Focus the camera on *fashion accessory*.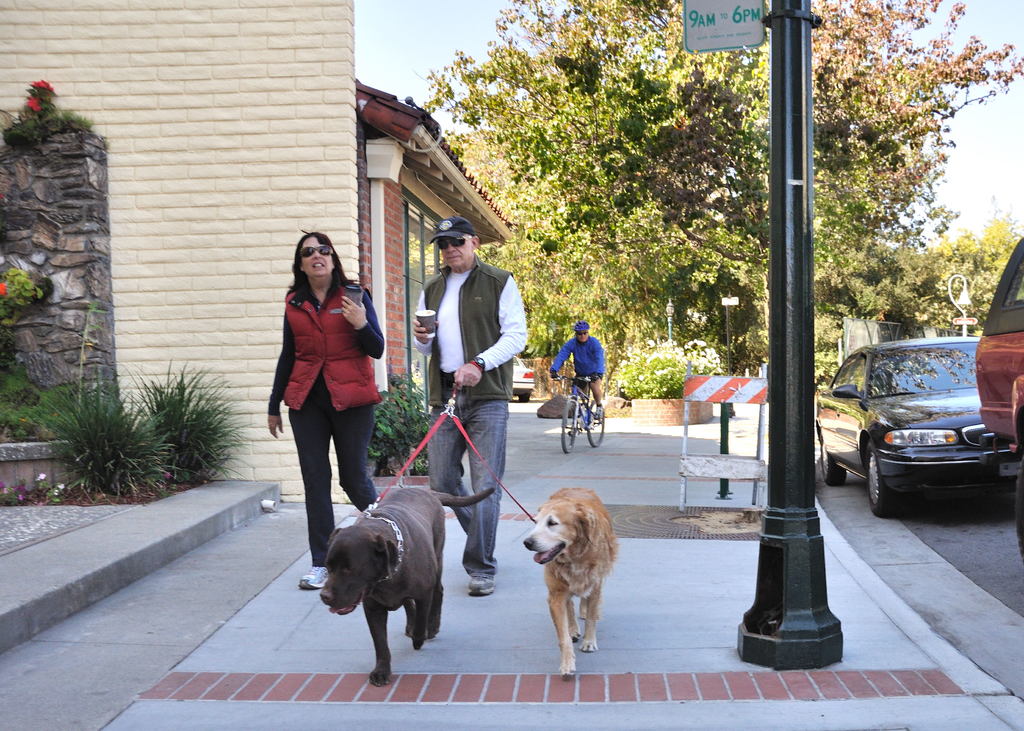
Focus region: left=429, top=213, right=477, bottom=245.
